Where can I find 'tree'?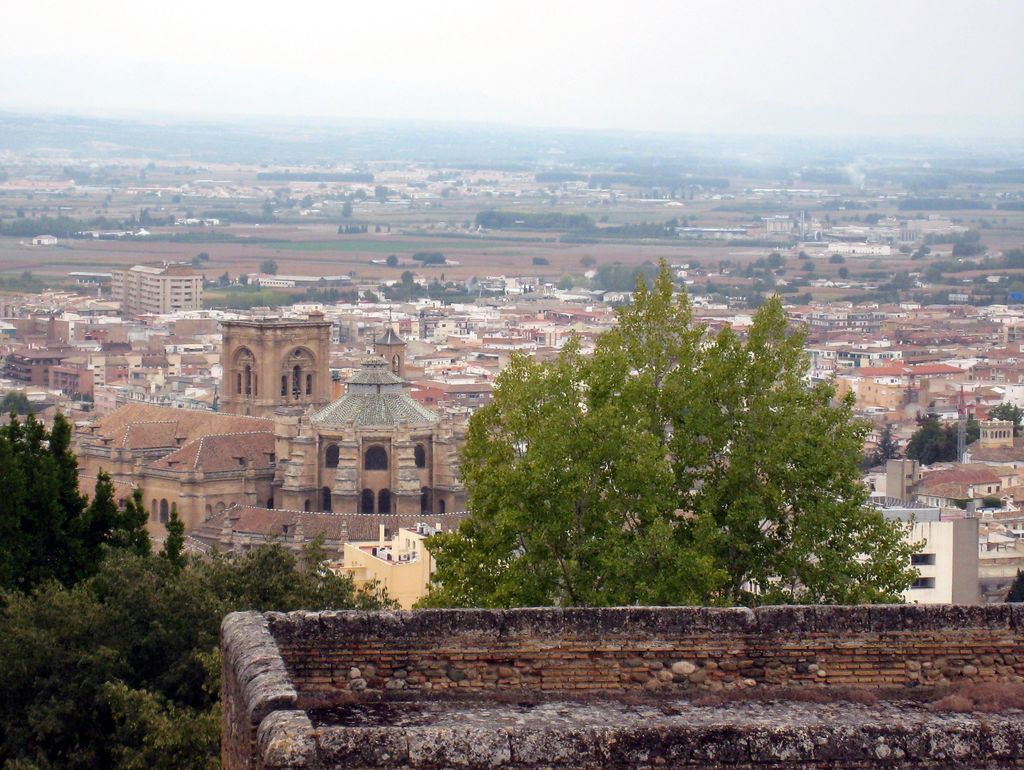
You can find it at [897, 411, 963, 470].
